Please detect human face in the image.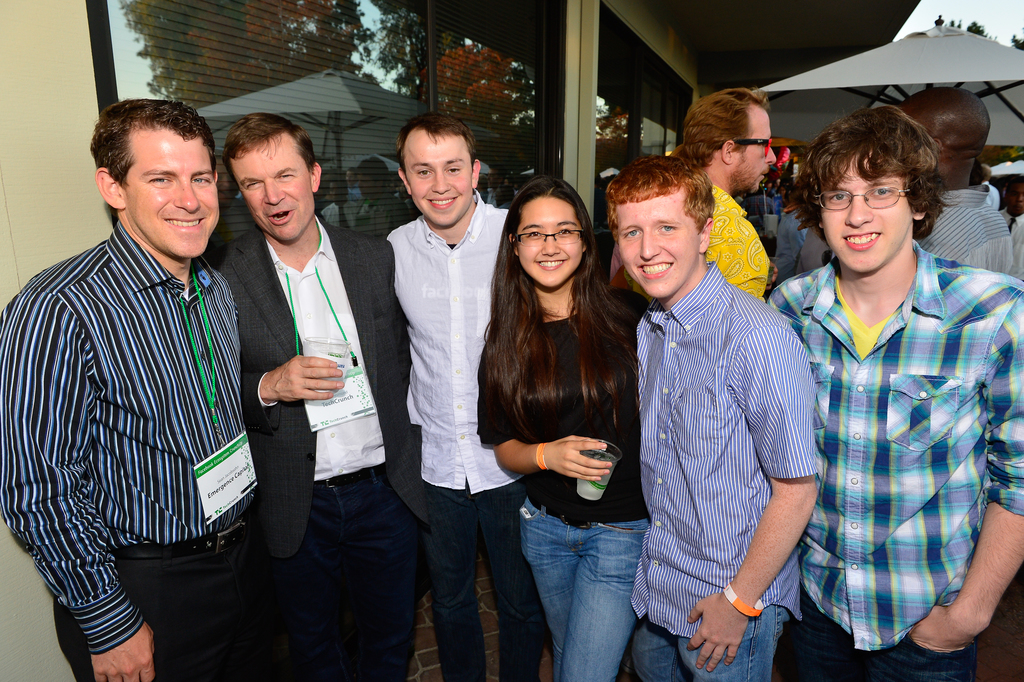
(120,121,223,261).
